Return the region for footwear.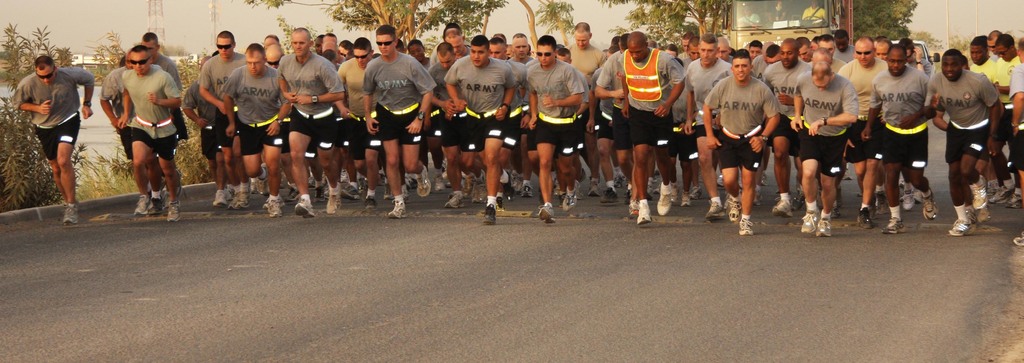
(305,174,319,189).
